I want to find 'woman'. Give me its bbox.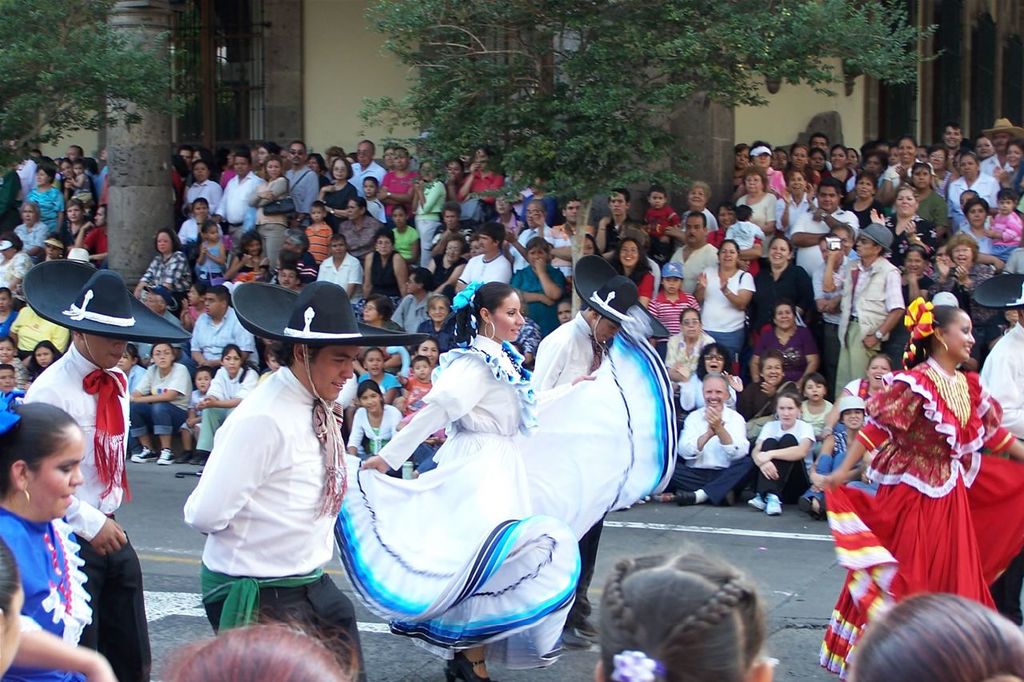
region(706, 201, 767, 272).
